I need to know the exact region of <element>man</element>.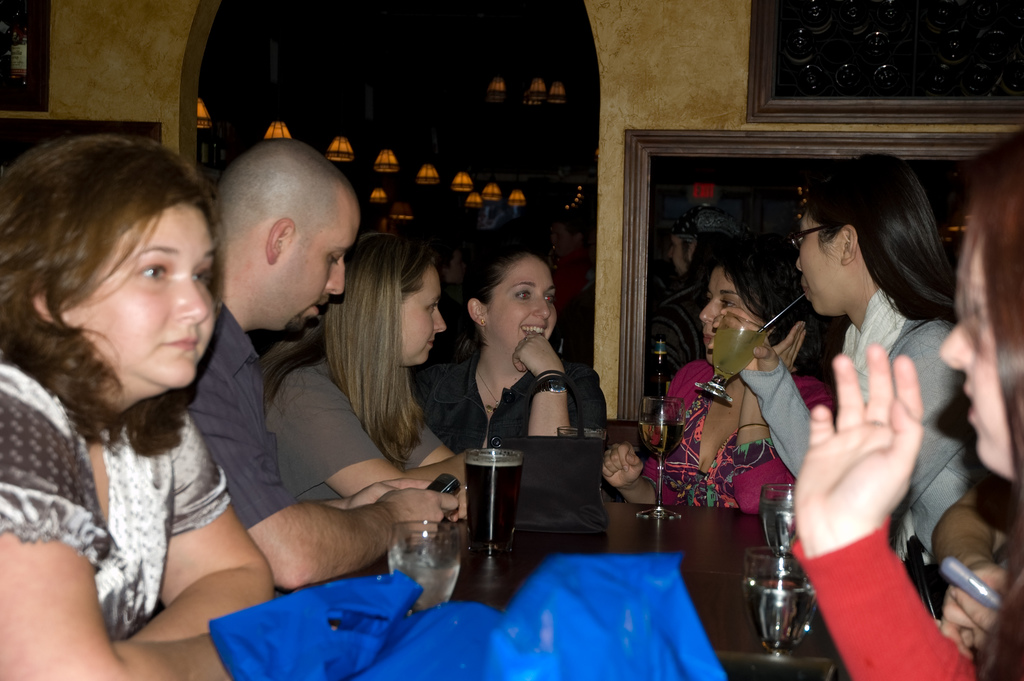
Region: {"x1": 171, "y1": 136, "x2": 467, "y2": 588}.
